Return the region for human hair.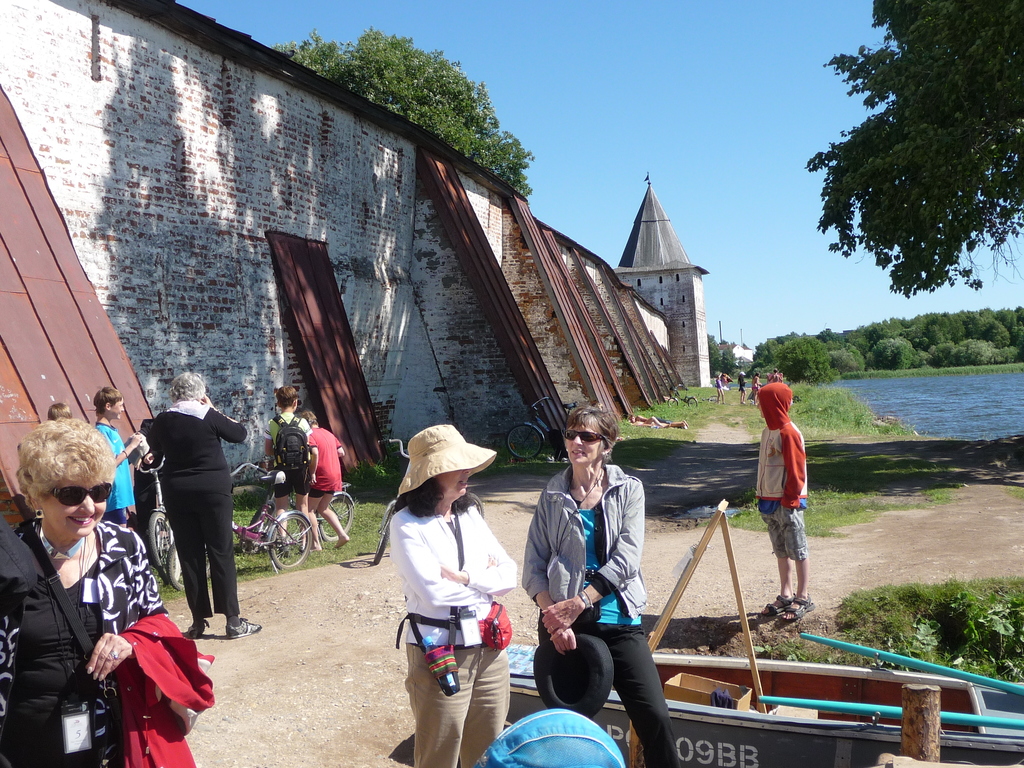
bbox(564, 401, 622, 458).
